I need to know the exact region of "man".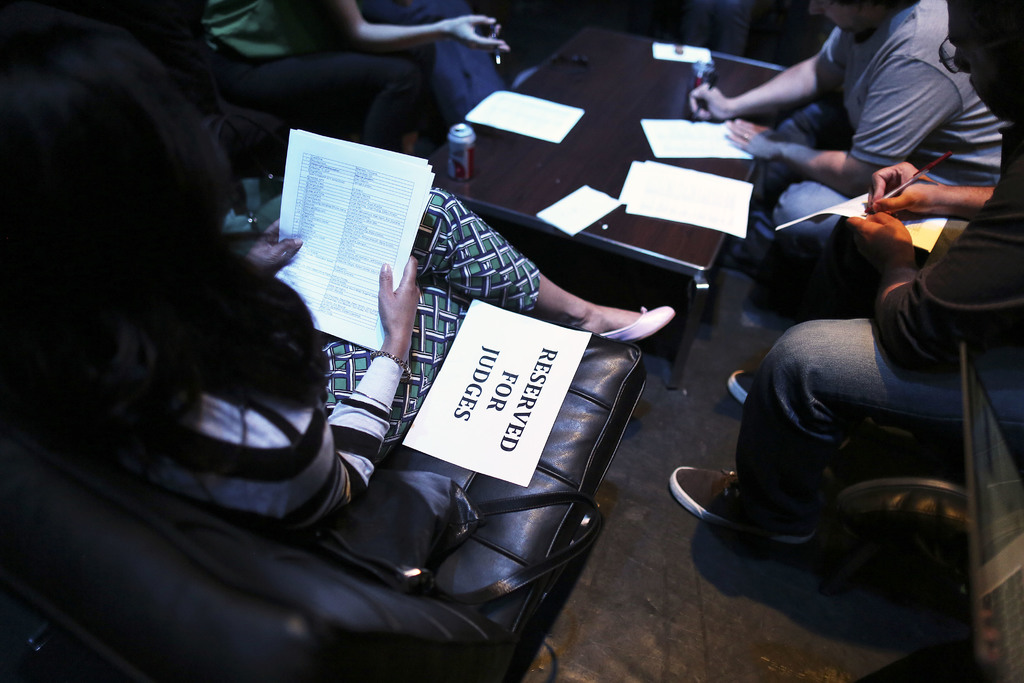
Region: locate(687, 0, 1018, 302).
